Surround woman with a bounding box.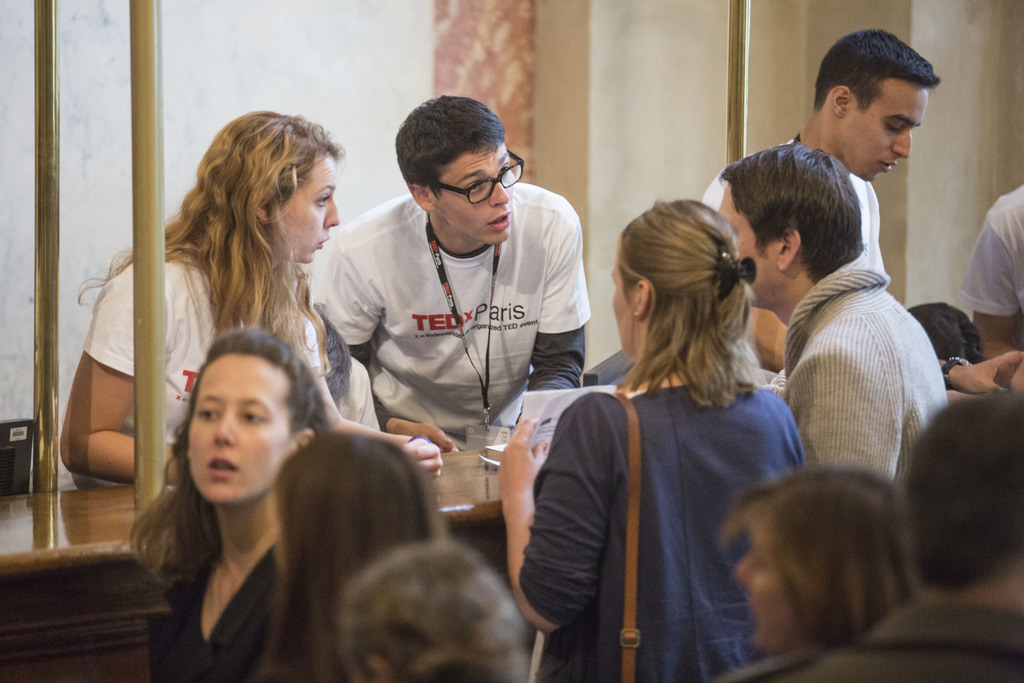
{"left": 718, "top": 462, "right": 927, "bottom": 663}.
